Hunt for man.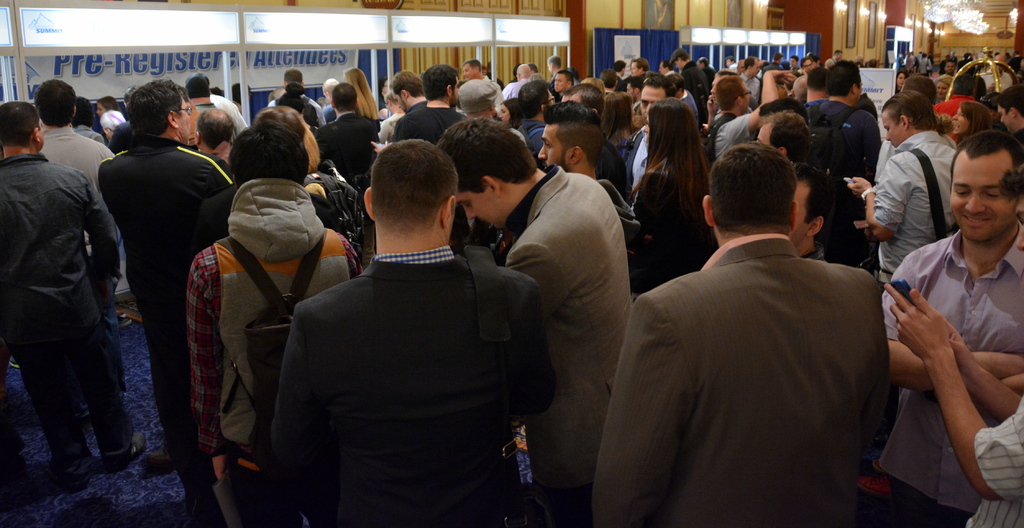
Hunted down at bbox=(930, 52, 936, 66).
